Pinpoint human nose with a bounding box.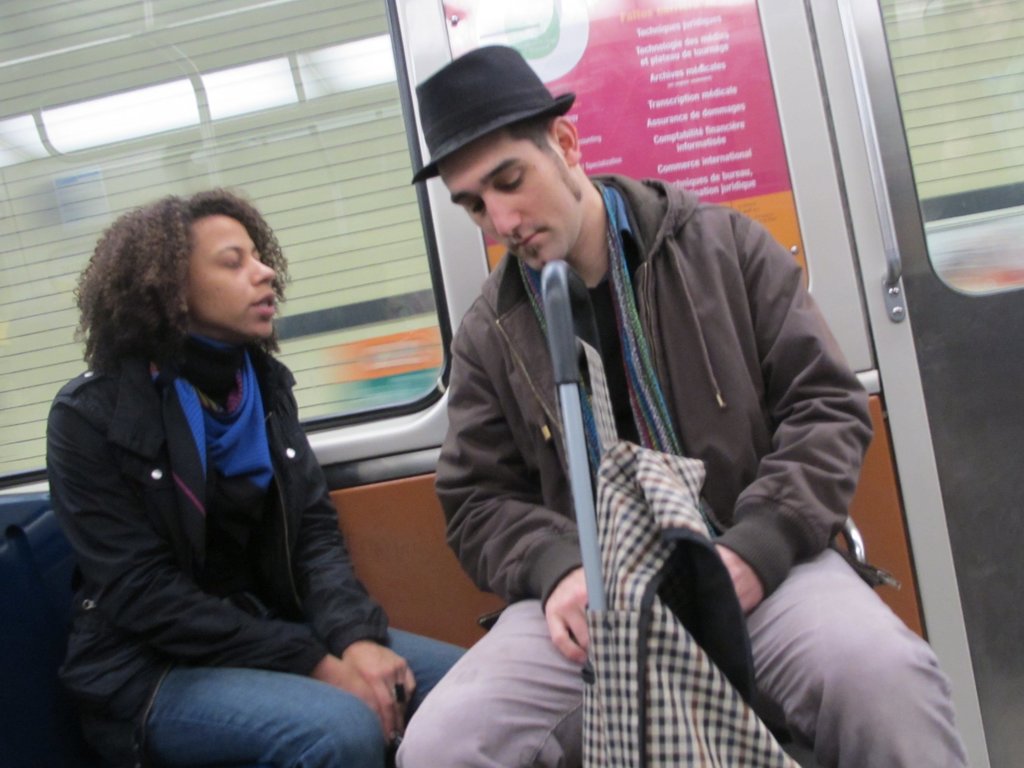
left=251, top=255, right=273, bottom=284.
